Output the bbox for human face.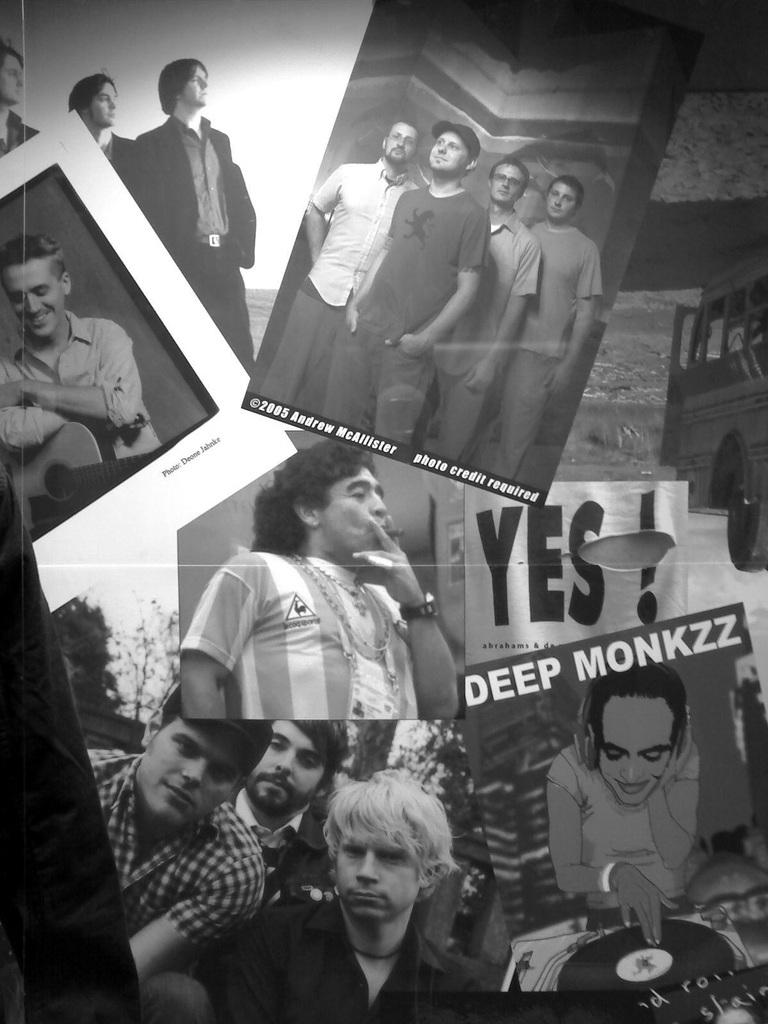
(x1=89, y1=83, x2=115, y2=126).
